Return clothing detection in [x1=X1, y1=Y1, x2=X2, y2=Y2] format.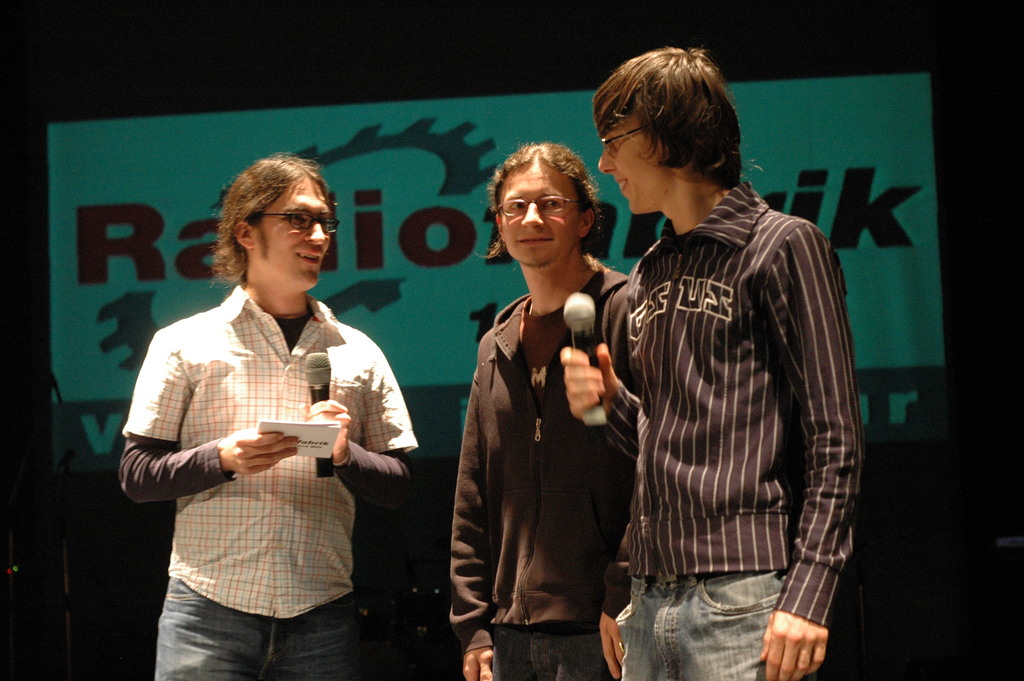
[x1=445, y1=264, x2=635, y2=680].
